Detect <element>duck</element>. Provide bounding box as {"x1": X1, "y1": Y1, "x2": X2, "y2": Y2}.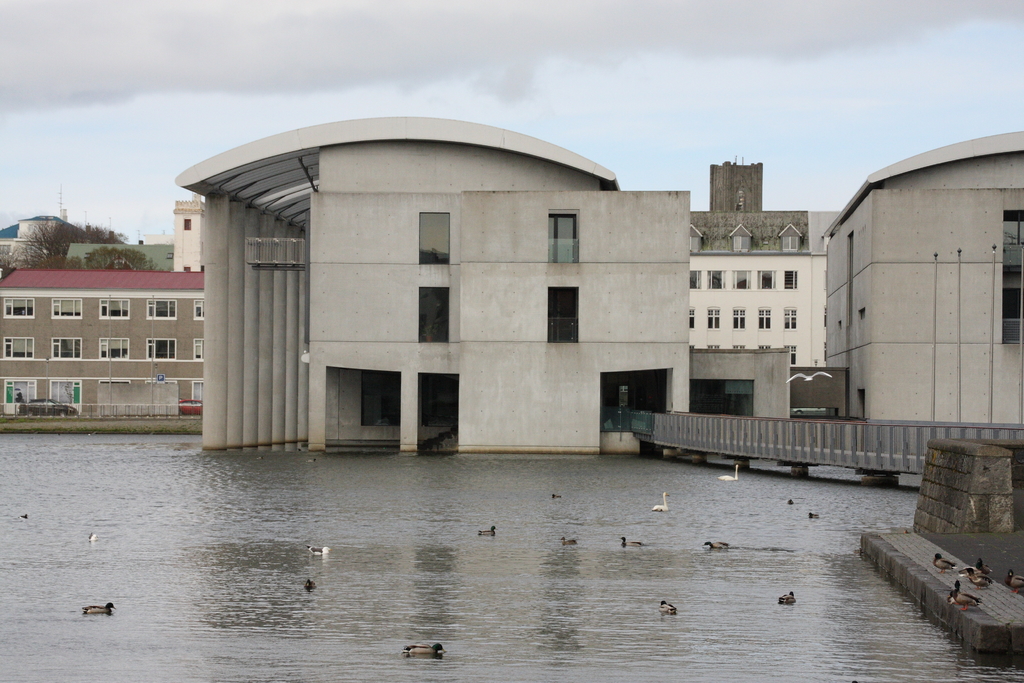
{"x1": 948, "y1": 579, "x2": 985, "y2": 607}.
